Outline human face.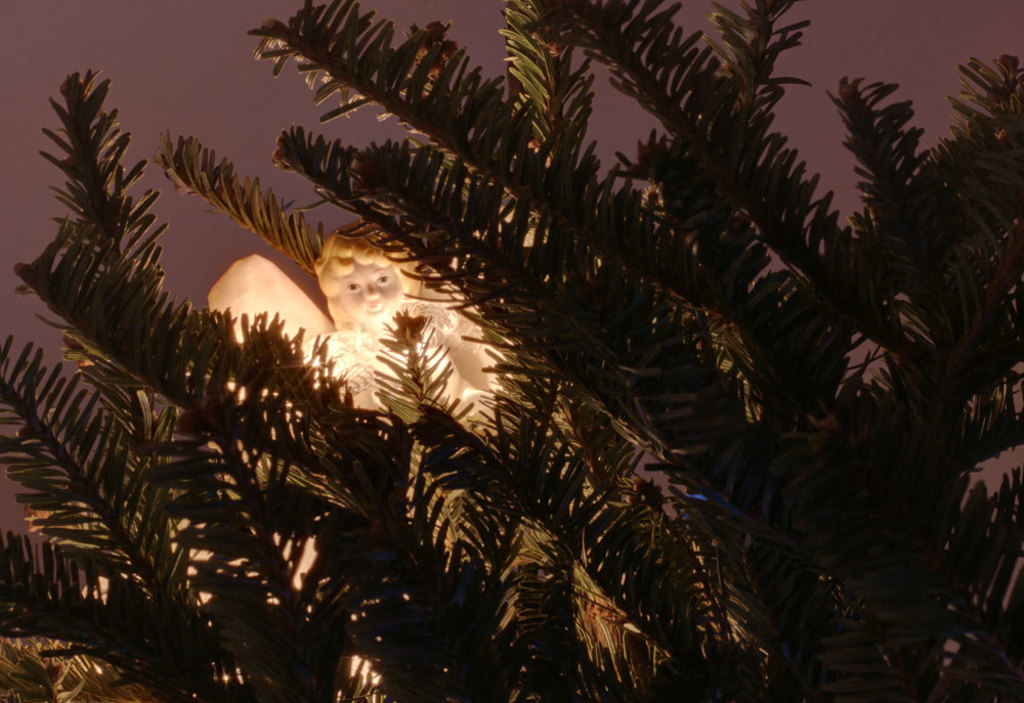
Outline: [x1=335, y1=261, x2=401, y2=316].
